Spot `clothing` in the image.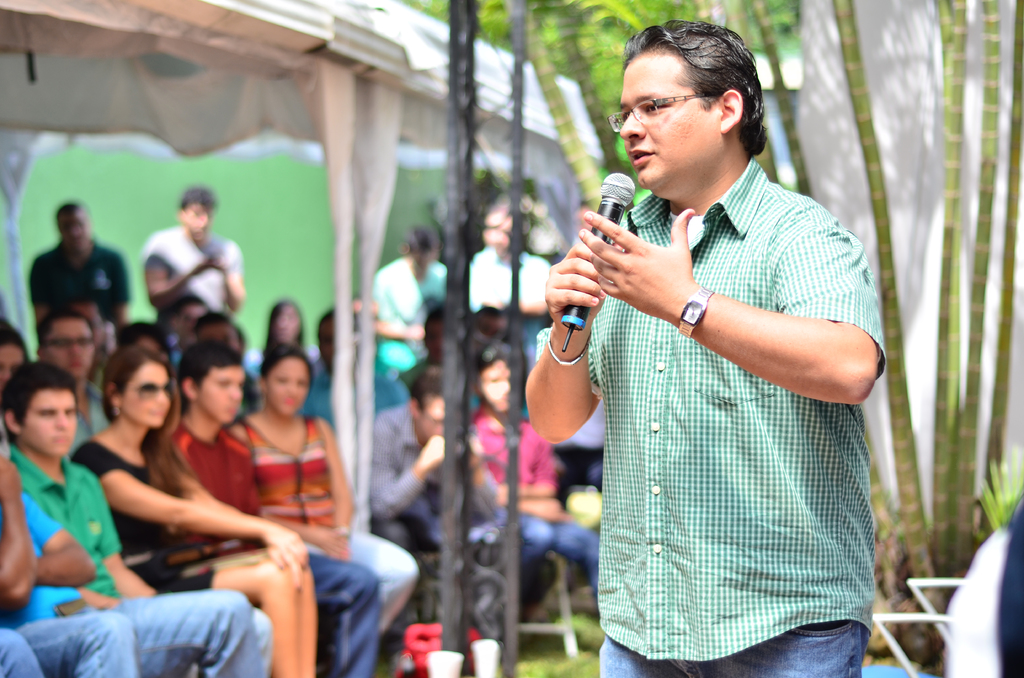
`clothing` found at {"x1": 7, "y1": 451, "x2": 263, "y2": 677}.
